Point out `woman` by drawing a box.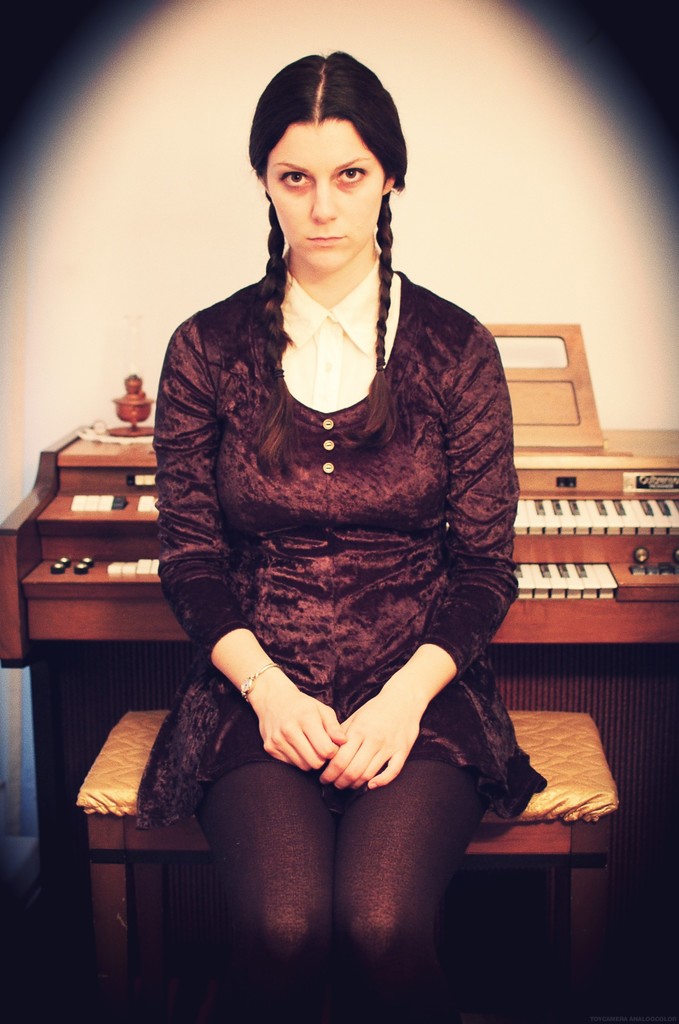
127, 52, 552, 1023.
